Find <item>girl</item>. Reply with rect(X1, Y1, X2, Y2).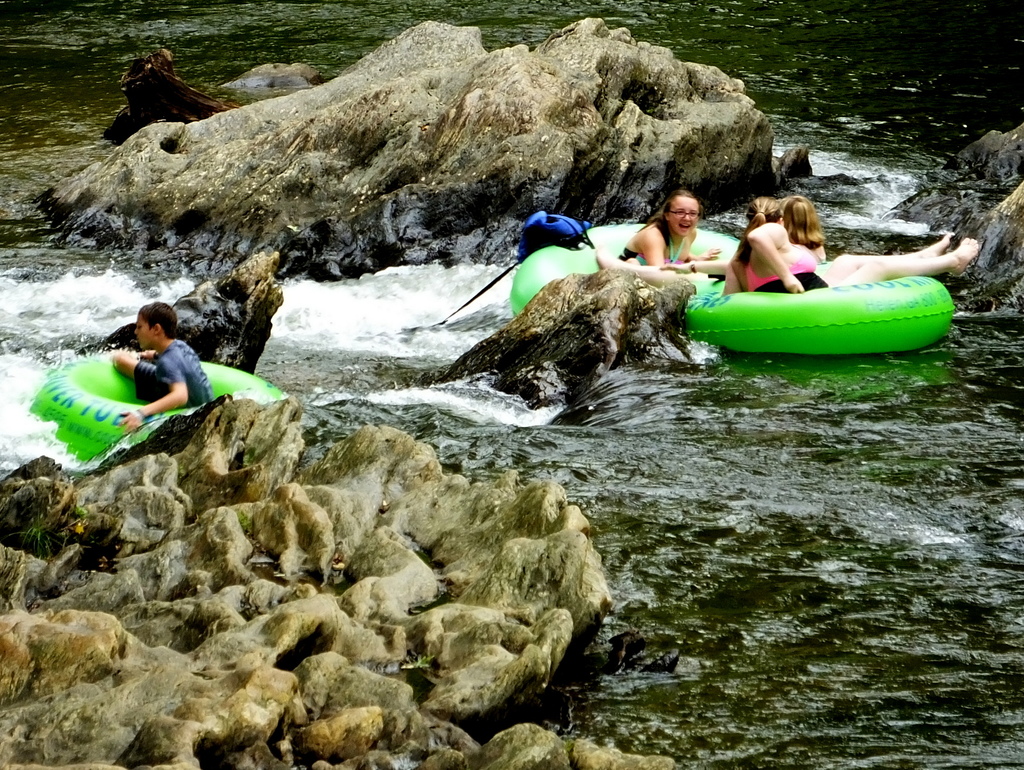
rect(780, 194, 826, 260).
